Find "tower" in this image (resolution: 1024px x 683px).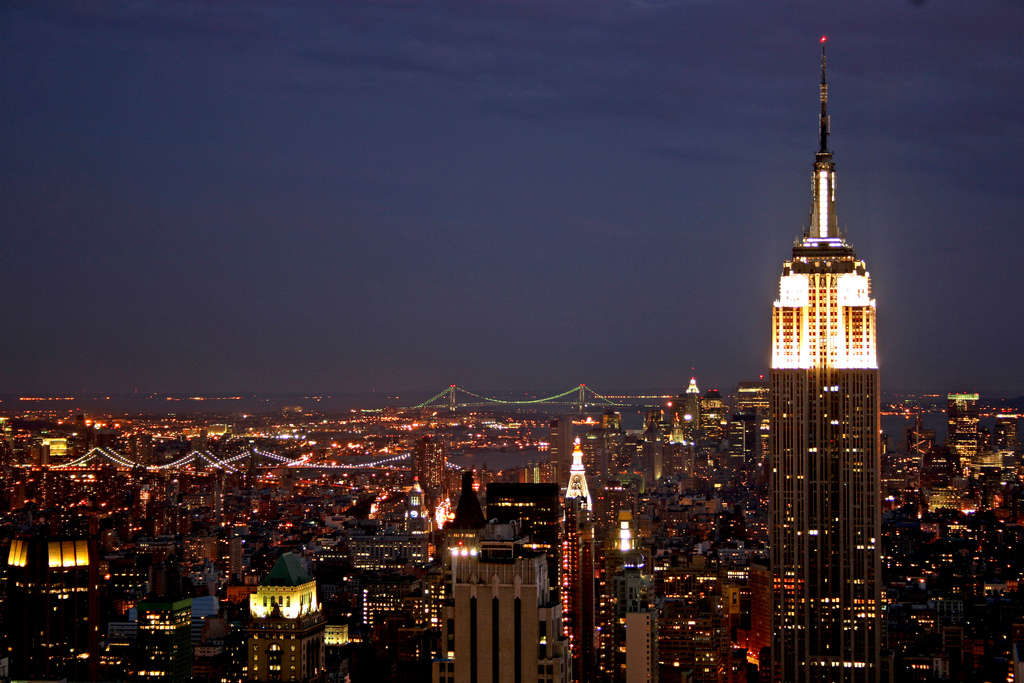
(621, 607, 656, 682).
